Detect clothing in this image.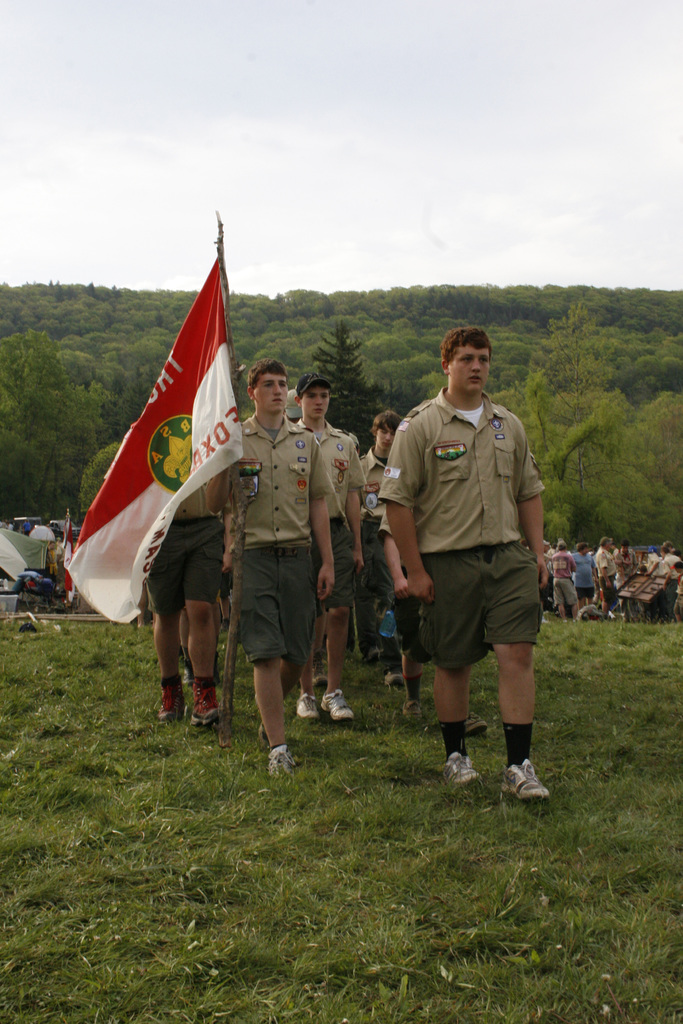
Detection: [358,447,395,608].
